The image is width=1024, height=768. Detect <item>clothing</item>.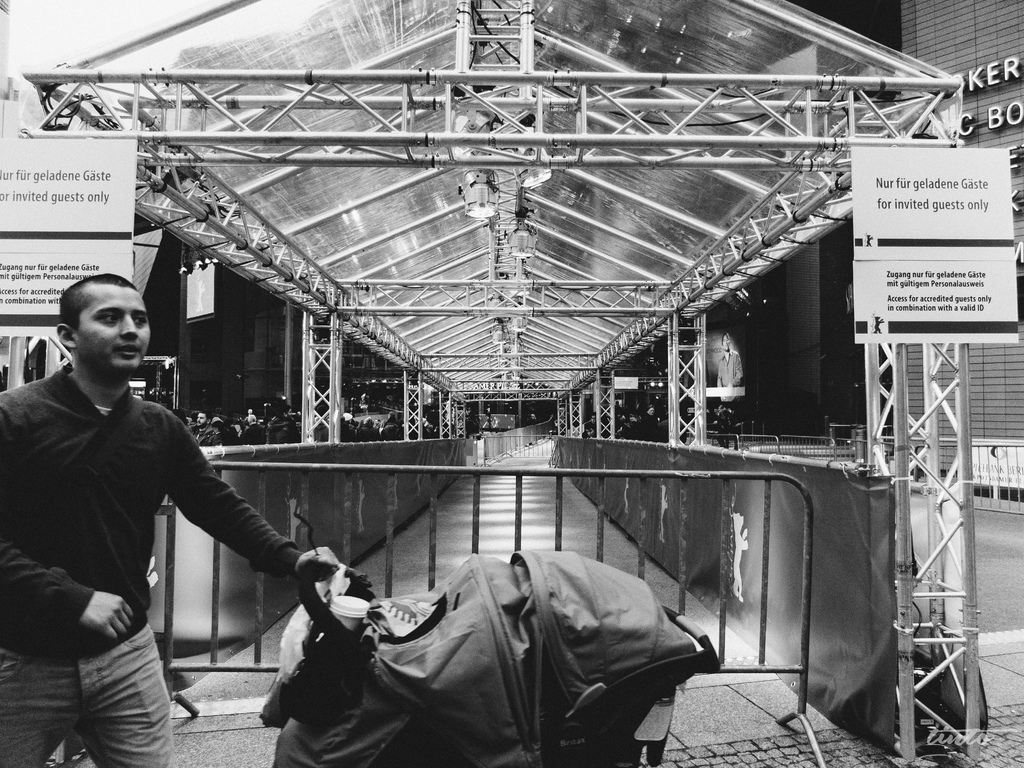
Detection: left=10, top=331, right=306, bottom=730.
